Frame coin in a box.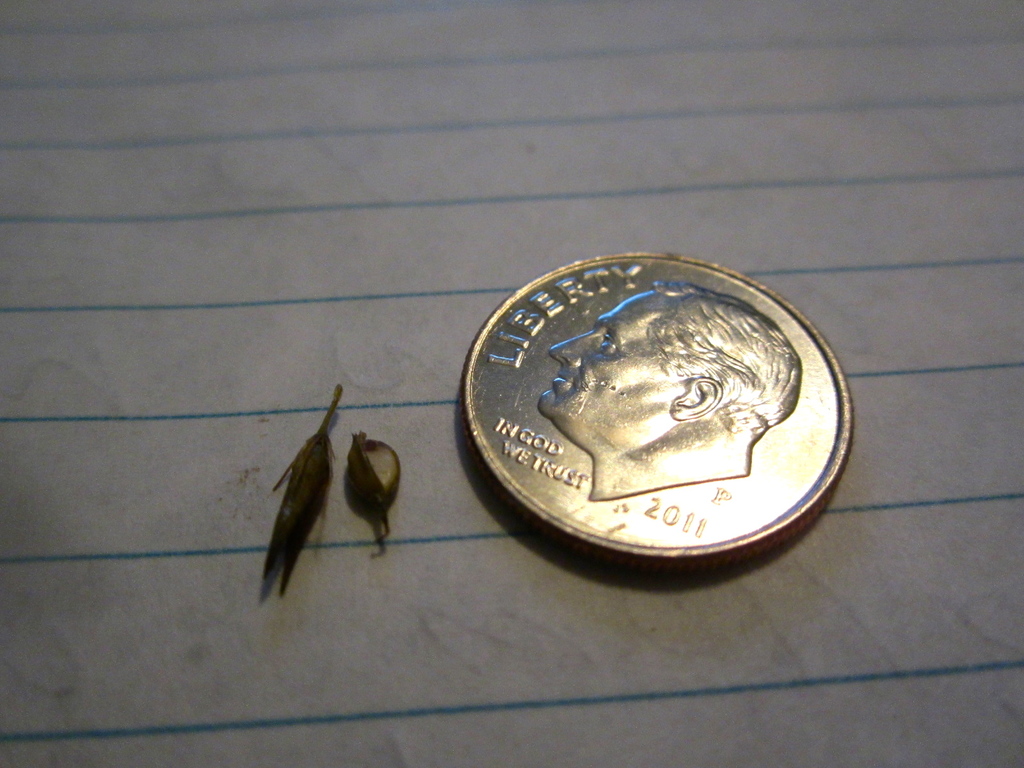
<box>457,247,854,561</box>.
